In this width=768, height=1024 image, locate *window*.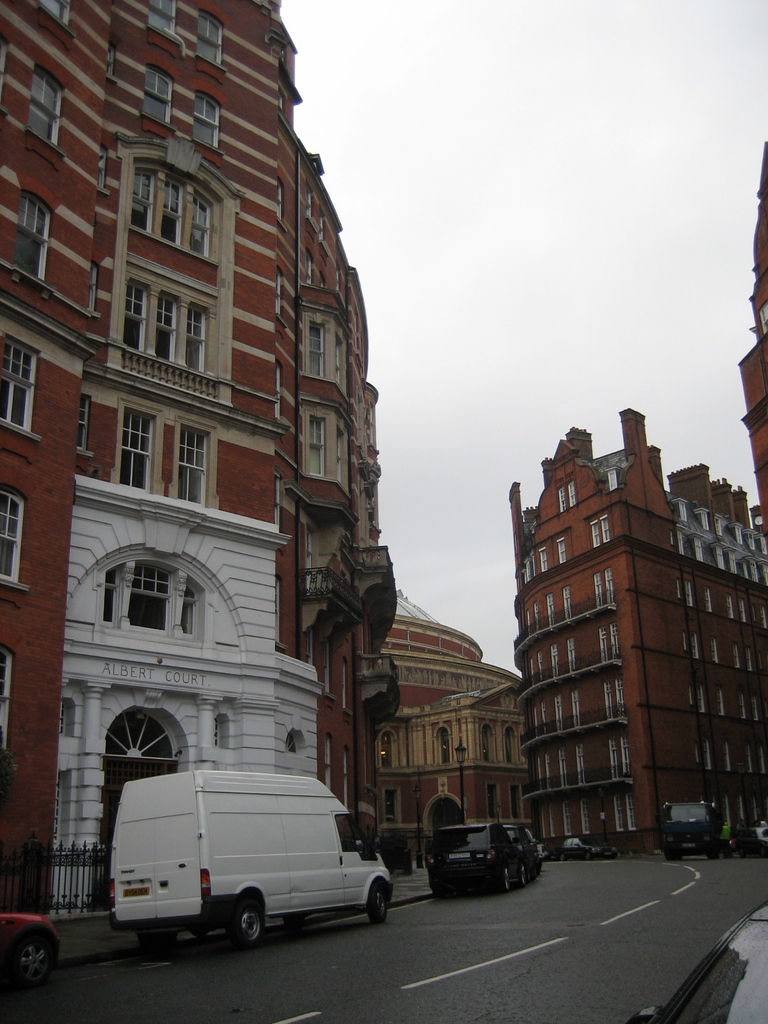
Bounding box: BBox(19, 62, 63, 146).
